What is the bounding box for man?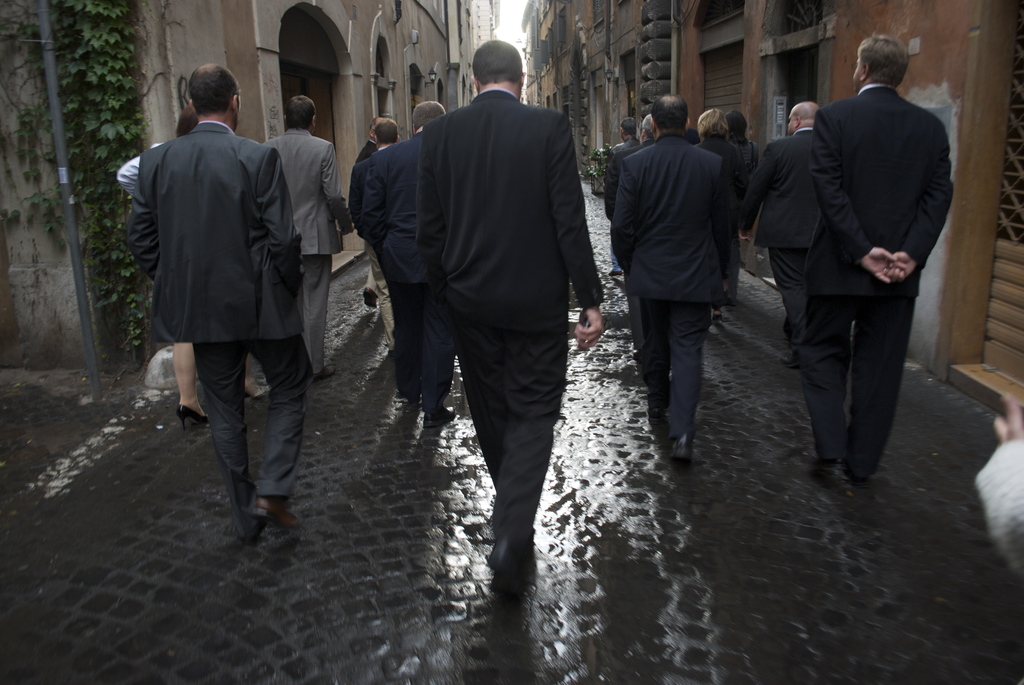
(738, 103, 823, 366).
